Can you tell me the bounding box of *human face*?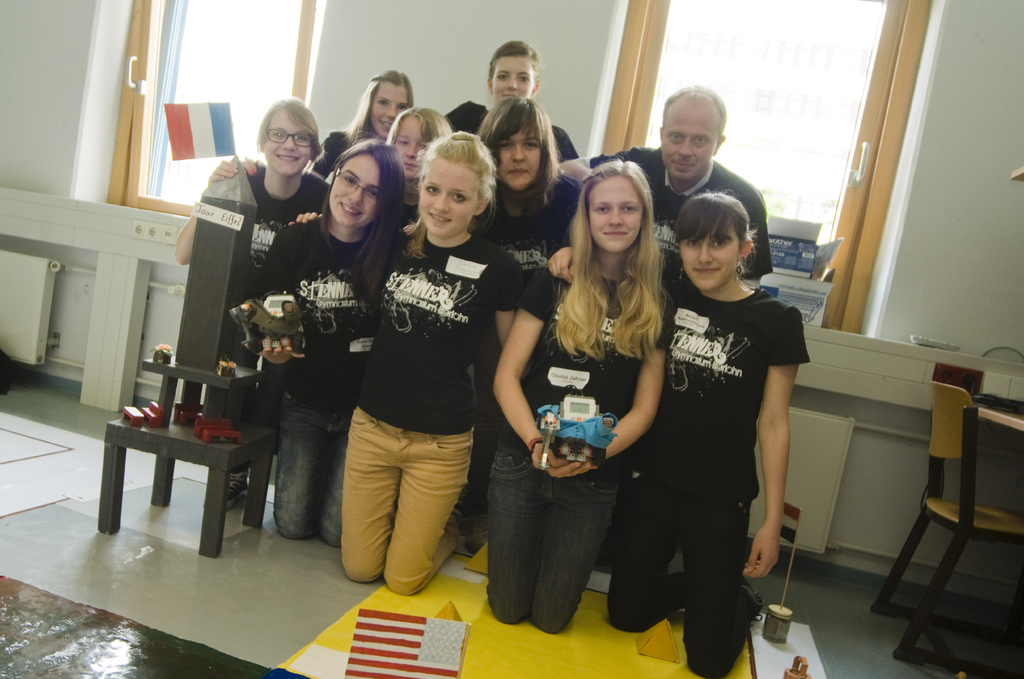
[587, 177, 644, 254].
